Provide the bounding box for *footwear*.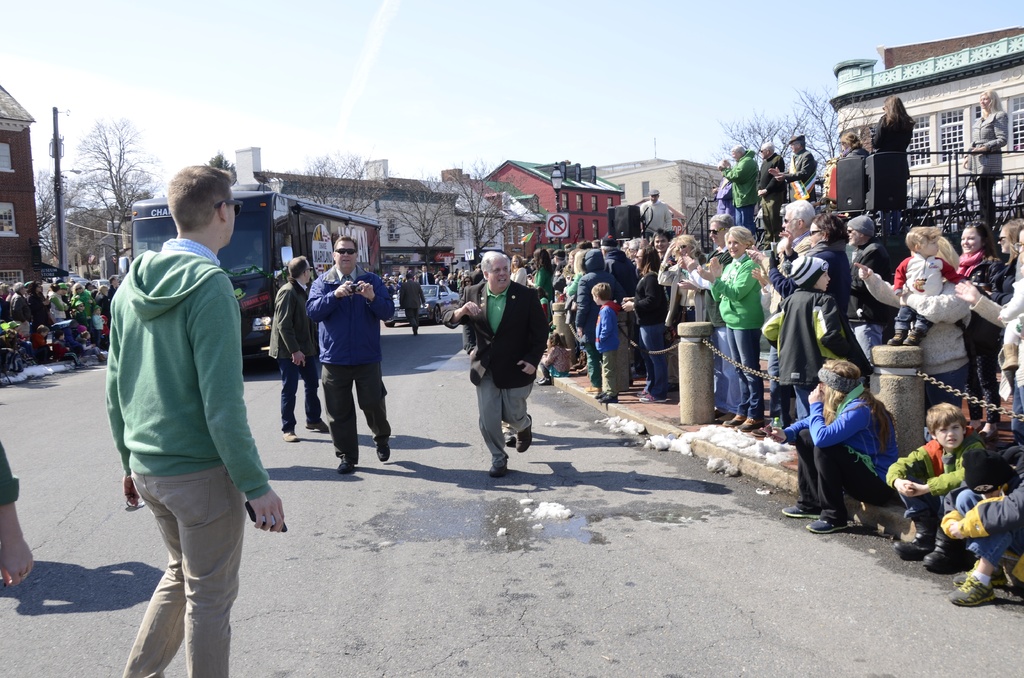
bbox(717, 416, 732, 426).
